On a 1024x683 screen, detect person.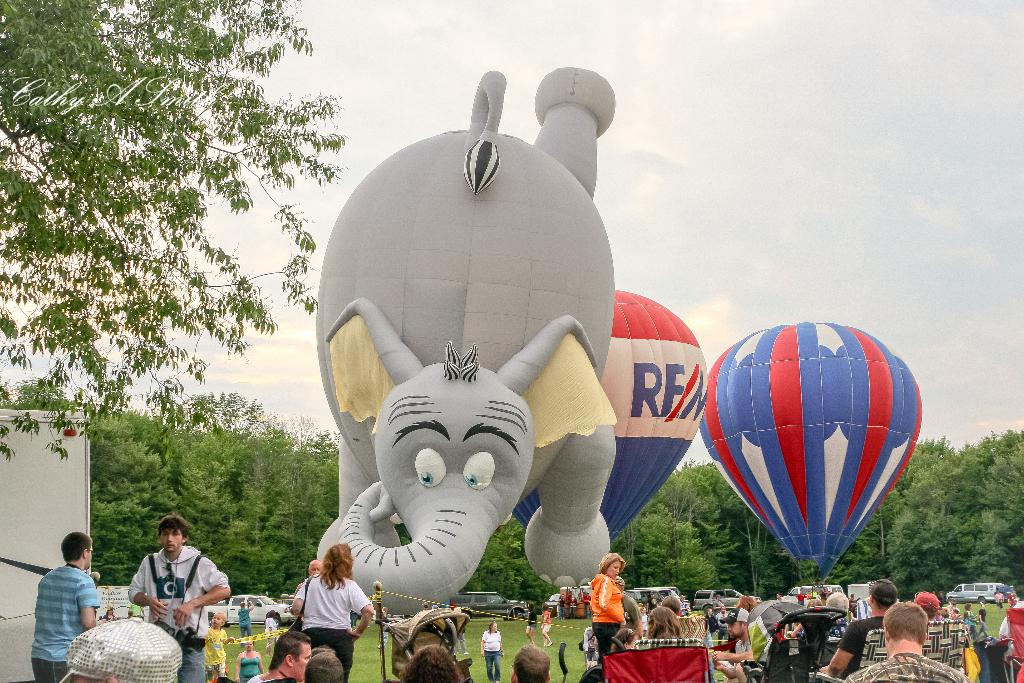
{"left": 820, "top": 579, "right": 899, "bottom": 678}.
